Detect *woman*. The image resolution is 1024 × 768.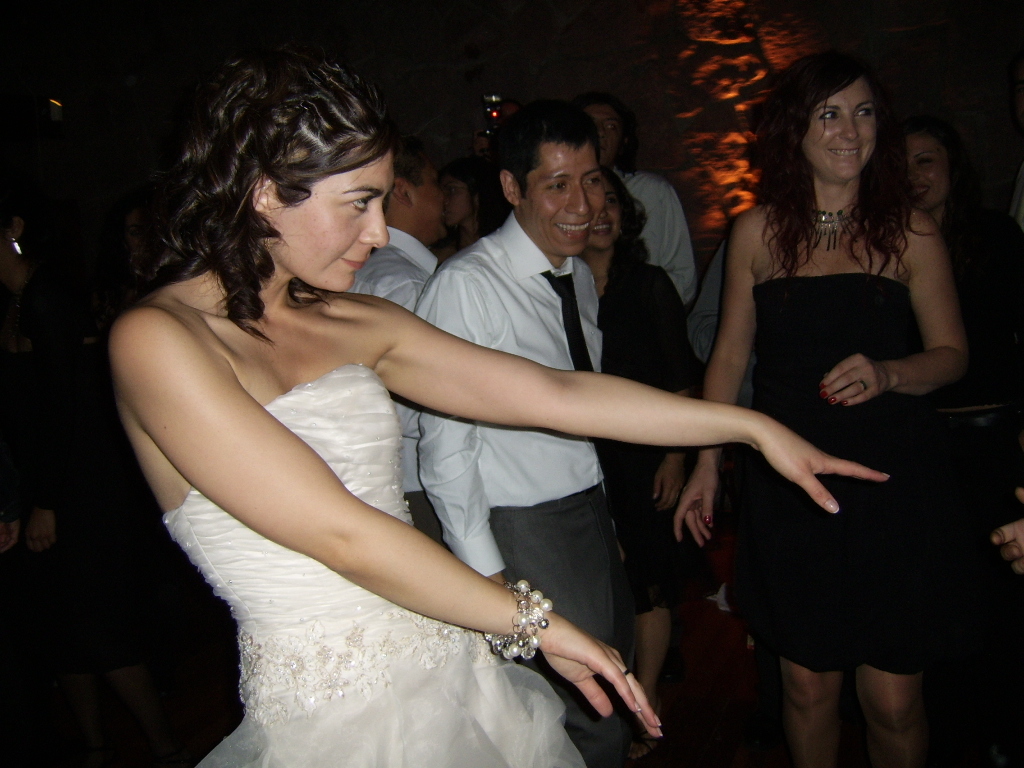
x1=414 y1=163 x2=507 y2=265.
